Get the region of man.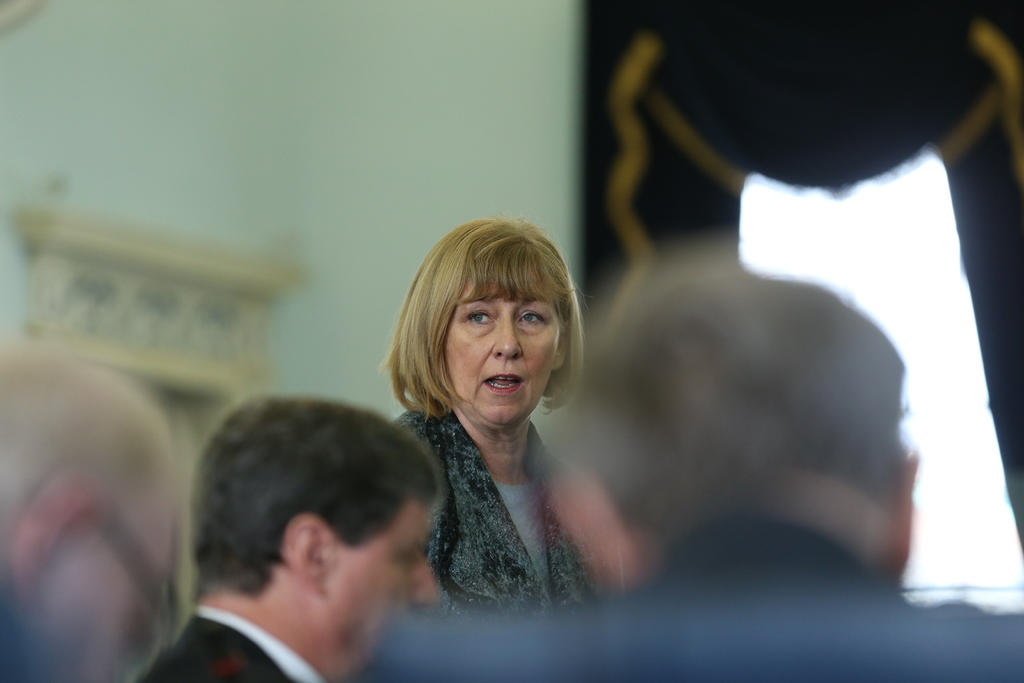
left=348, top=243, right=1023, bottom=682.
